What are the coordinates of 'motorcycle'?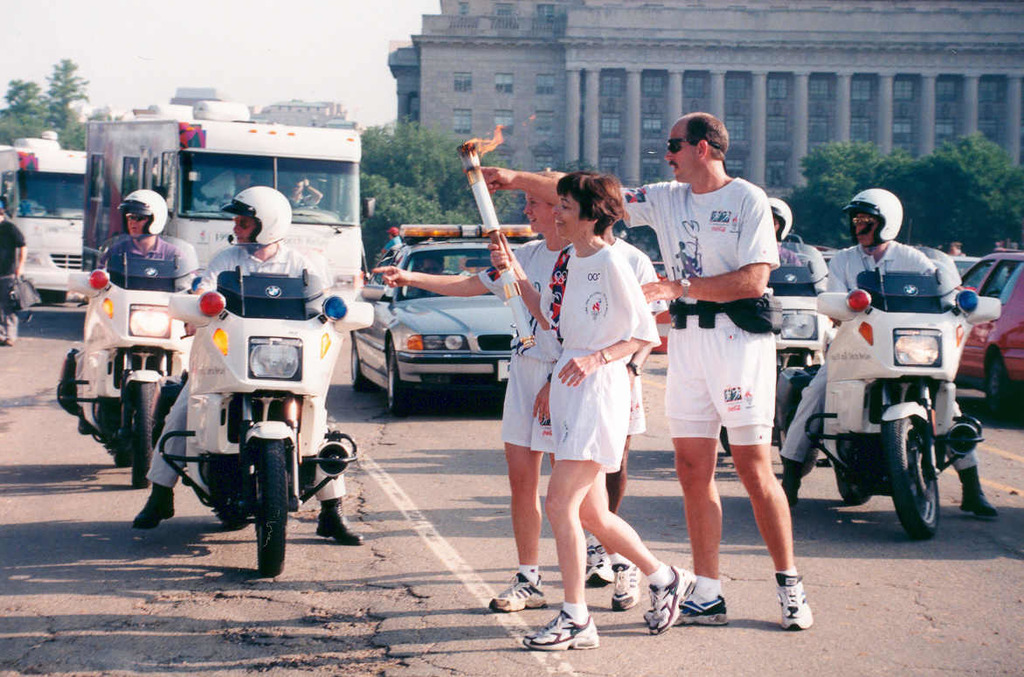
rect(805, 245, 1001, 542).
